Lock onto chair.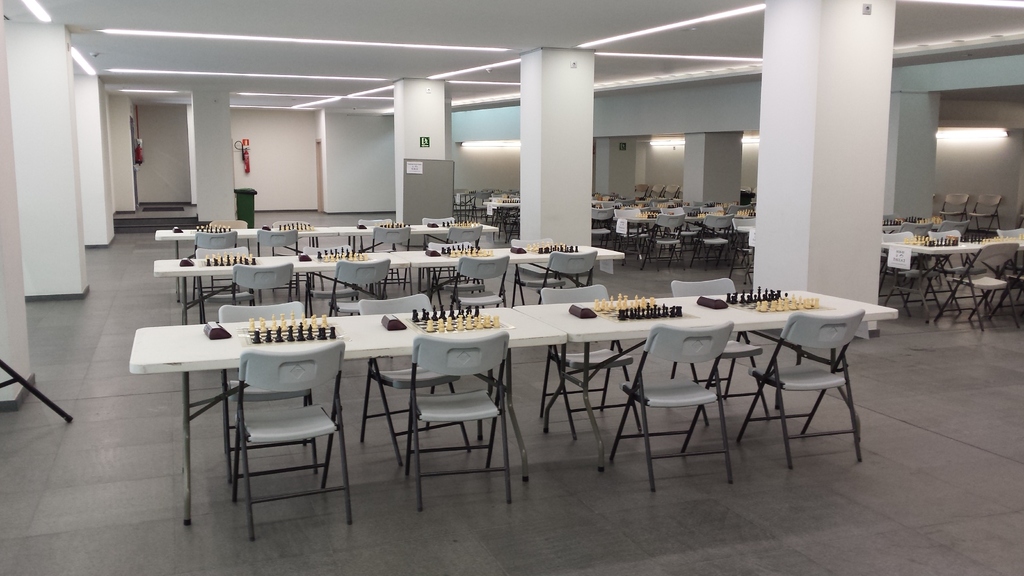
Locked: crop(428, 242, 474, 252).
